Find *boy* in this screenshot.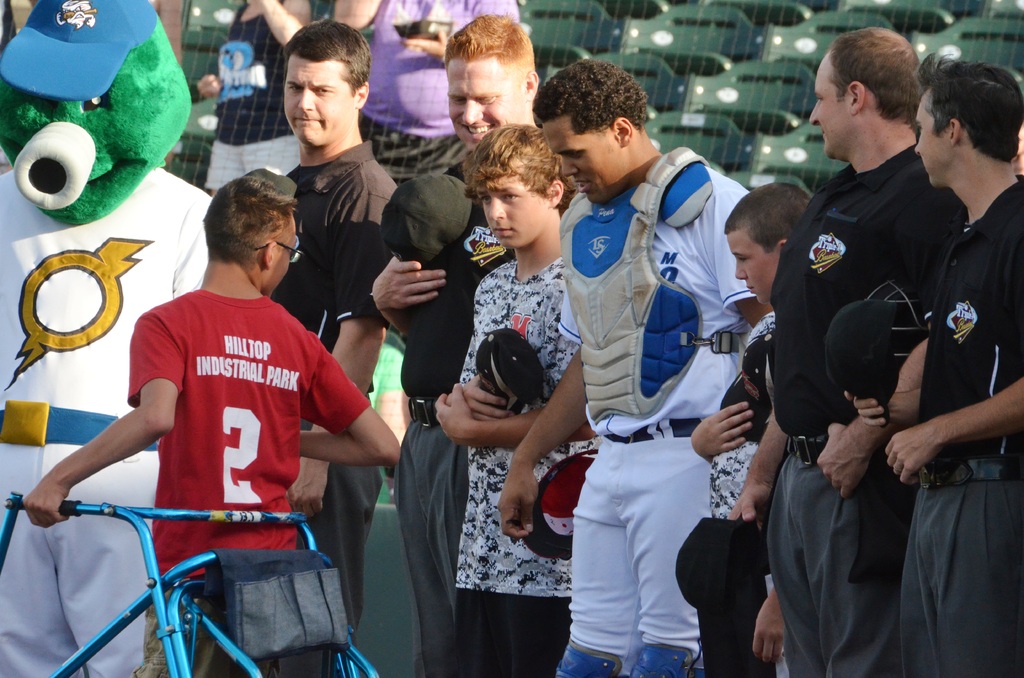
The bounding box for *boy* is <bbox>20, 176, 408, 677</bbox>.
